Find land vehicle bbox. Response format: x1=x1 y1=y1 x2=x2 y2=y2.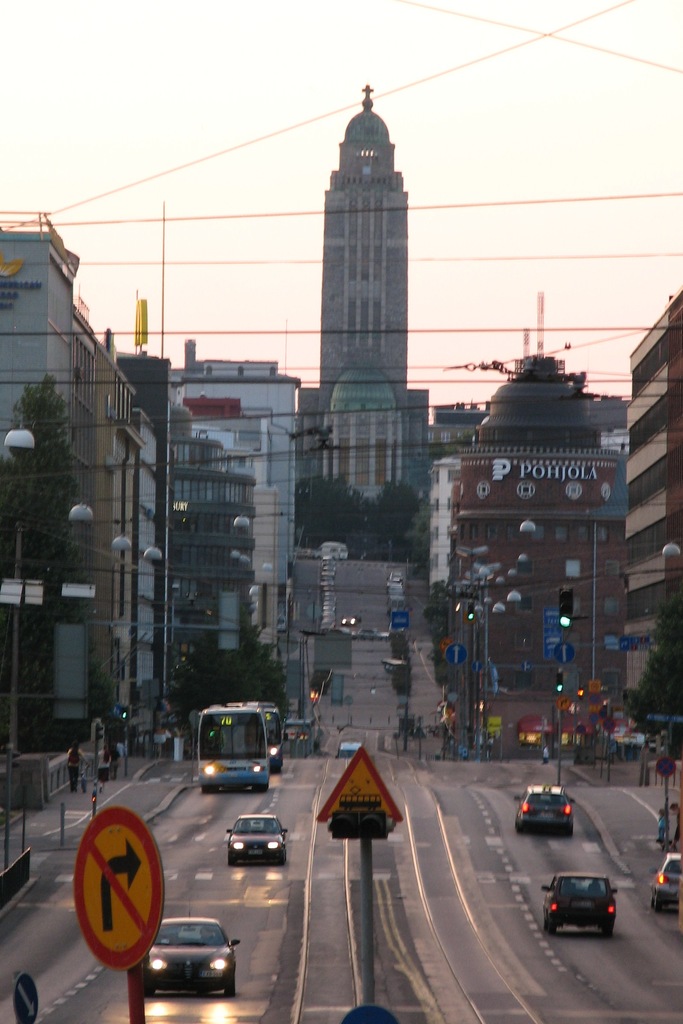
x1=143 y1=913 x2=245 y2=998.
